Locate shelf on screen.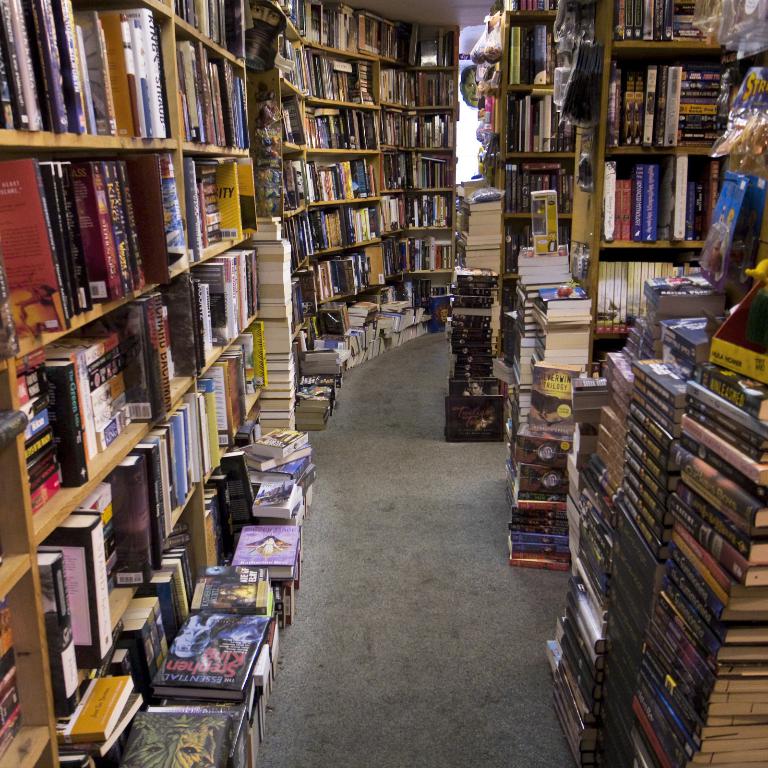
On screen at BBox(486, 0, 588, 384).
